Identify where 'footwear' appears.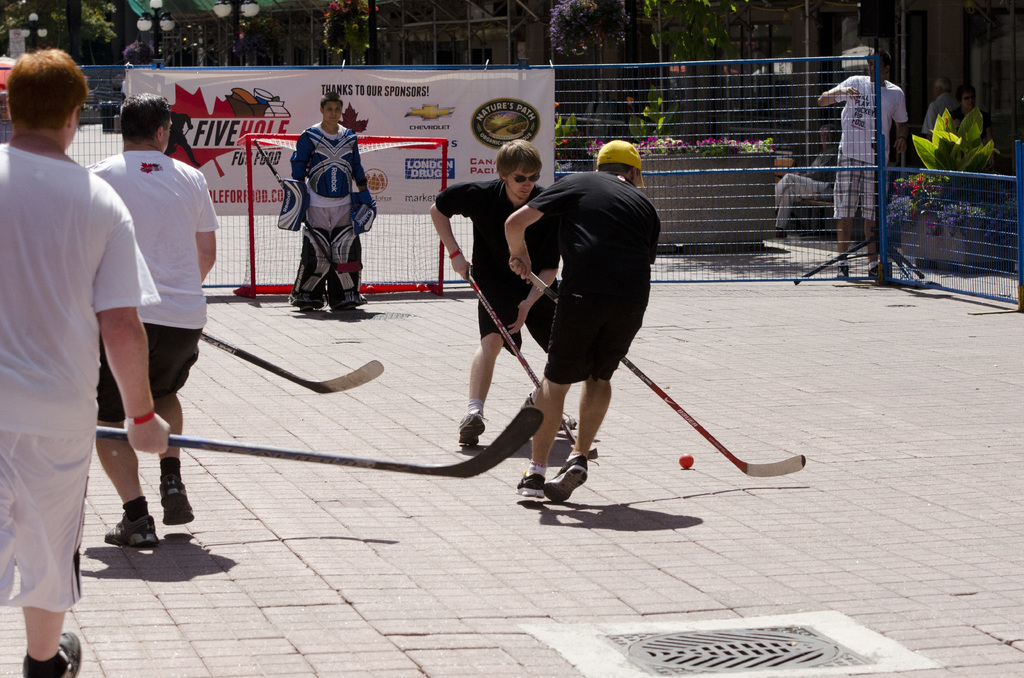
Appears at (539,449,594,502).
